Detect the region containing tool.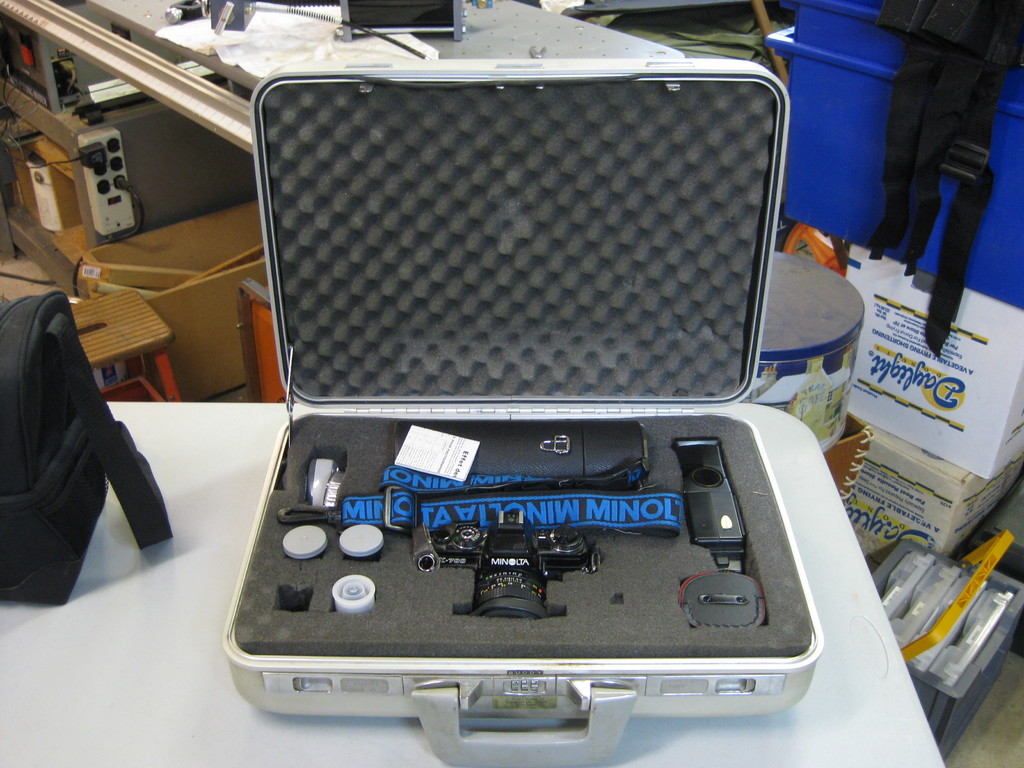
{"x1": 399, "y1": 413, "x2": 657, "y2": 506}.
